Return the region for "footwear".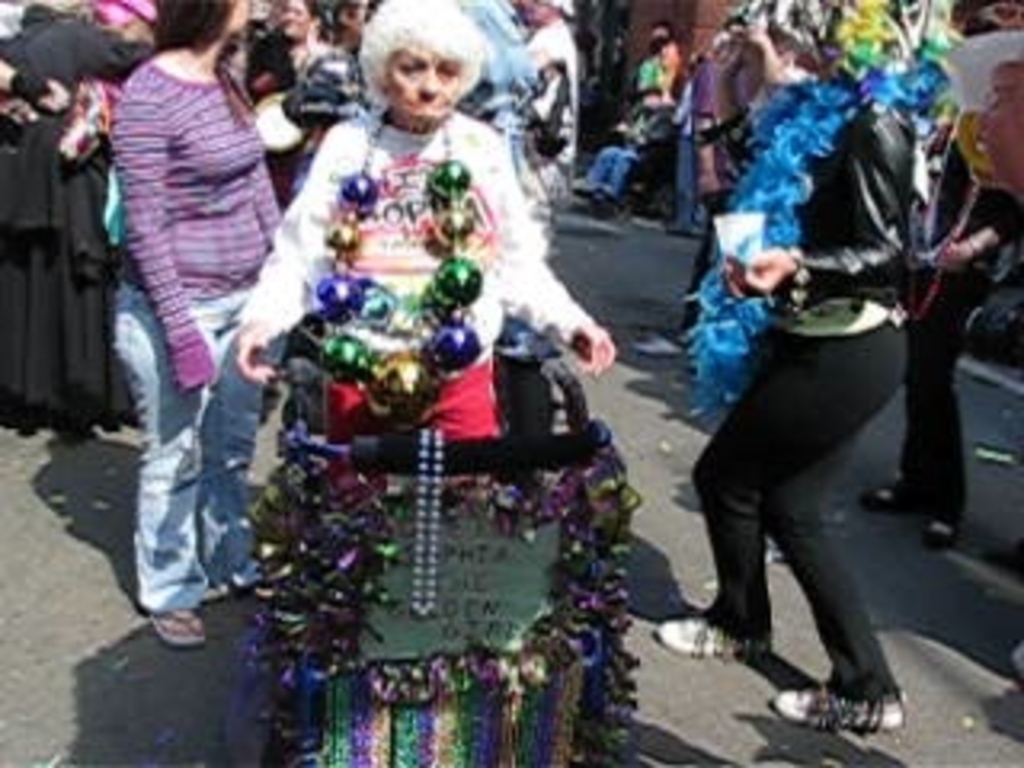
[left=147, top=586, right=208, bottom=646].
